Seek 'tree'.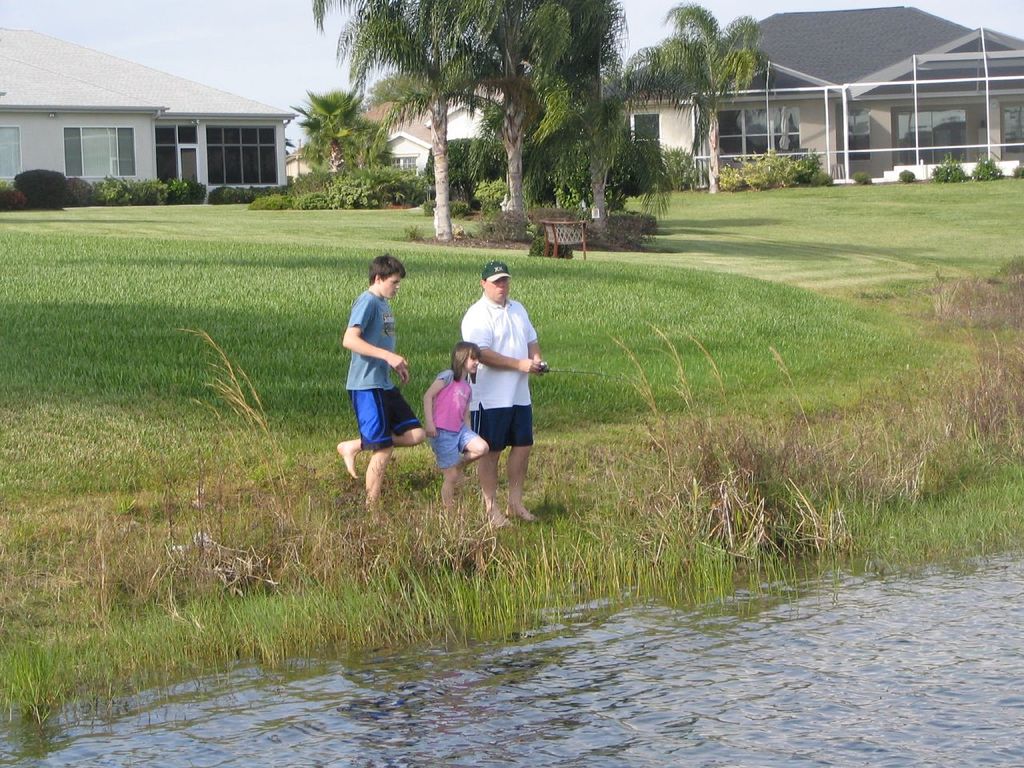
281,72,369,187.
